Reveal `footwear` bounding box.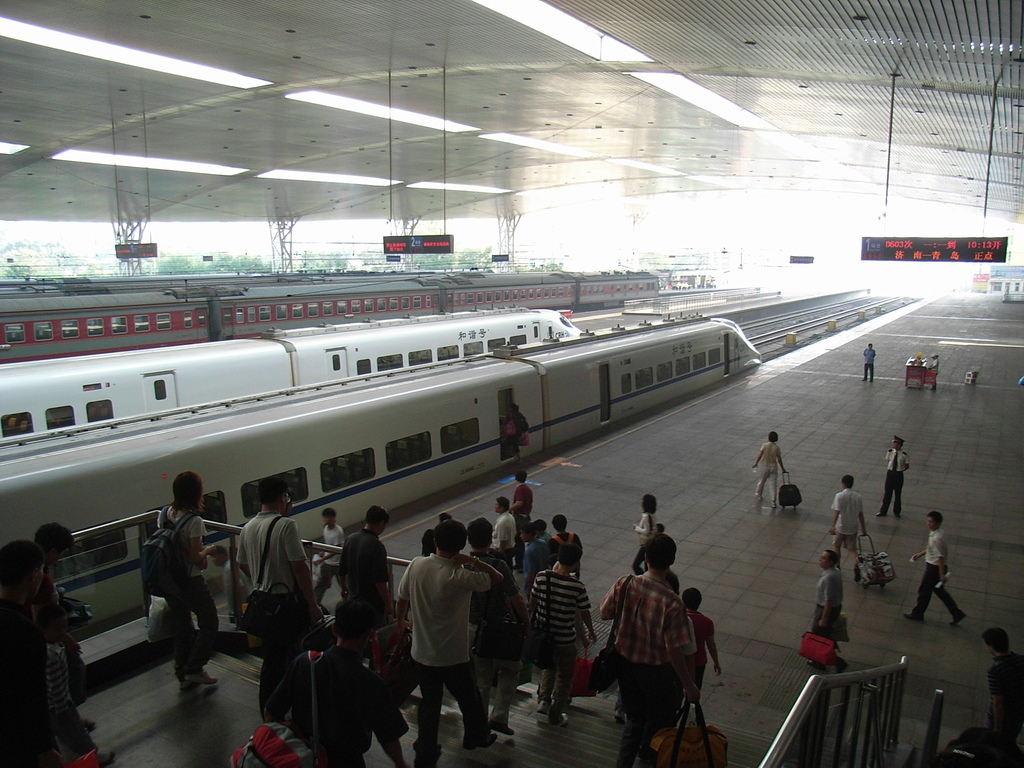
Revealed: x1=537, y1=699, x2=551, y2=715.
